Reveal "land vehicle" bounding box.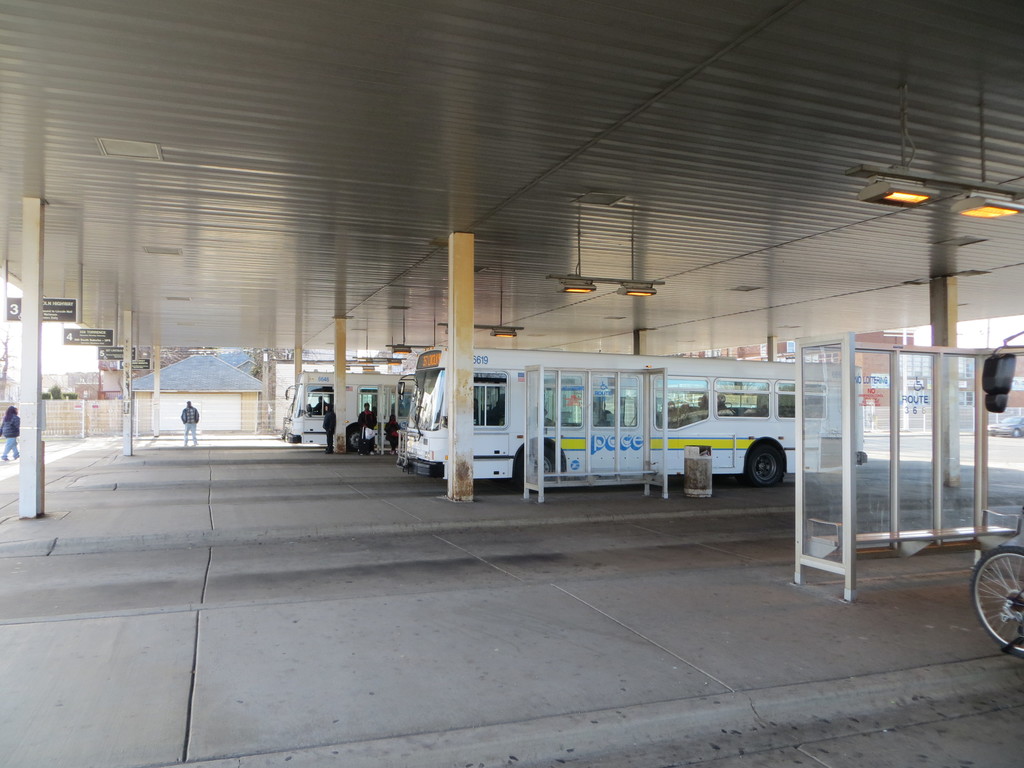
Revealed: locate(985, 414, 1023, 436).
